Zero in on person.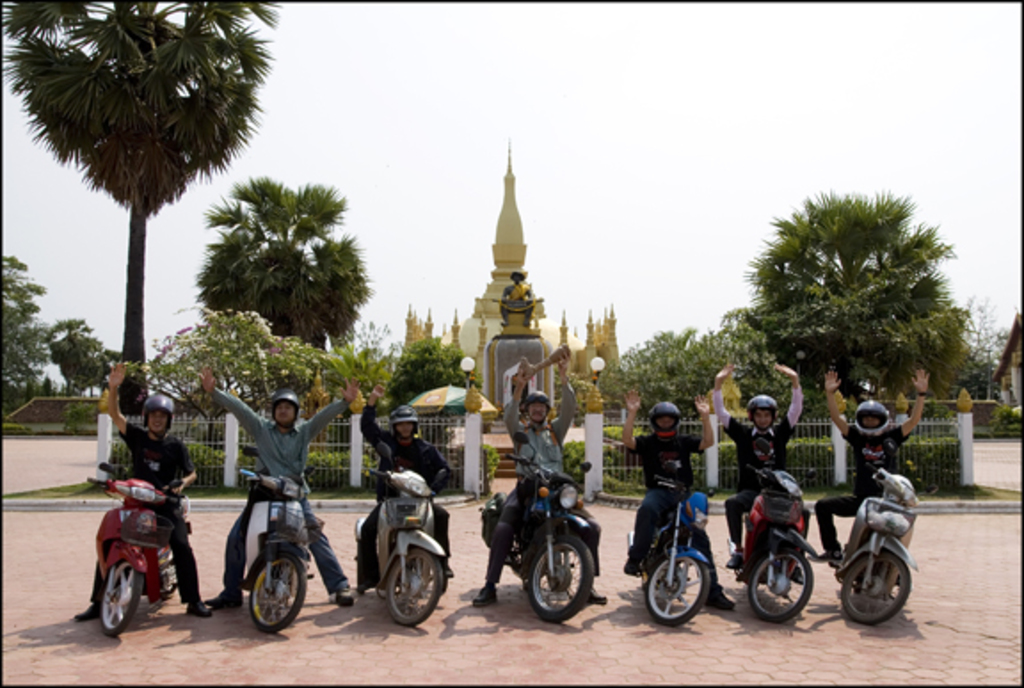
Zeroed in: box(475, 341, 610, 603).
